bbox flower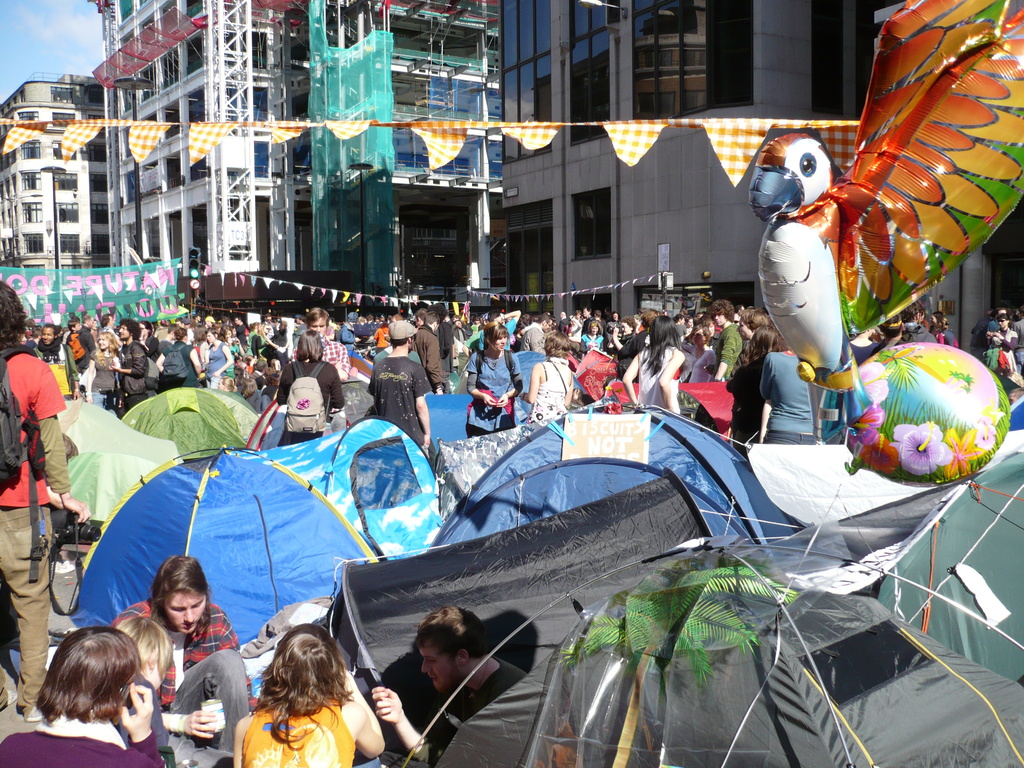
l=886, t=421, r=960, b=481
